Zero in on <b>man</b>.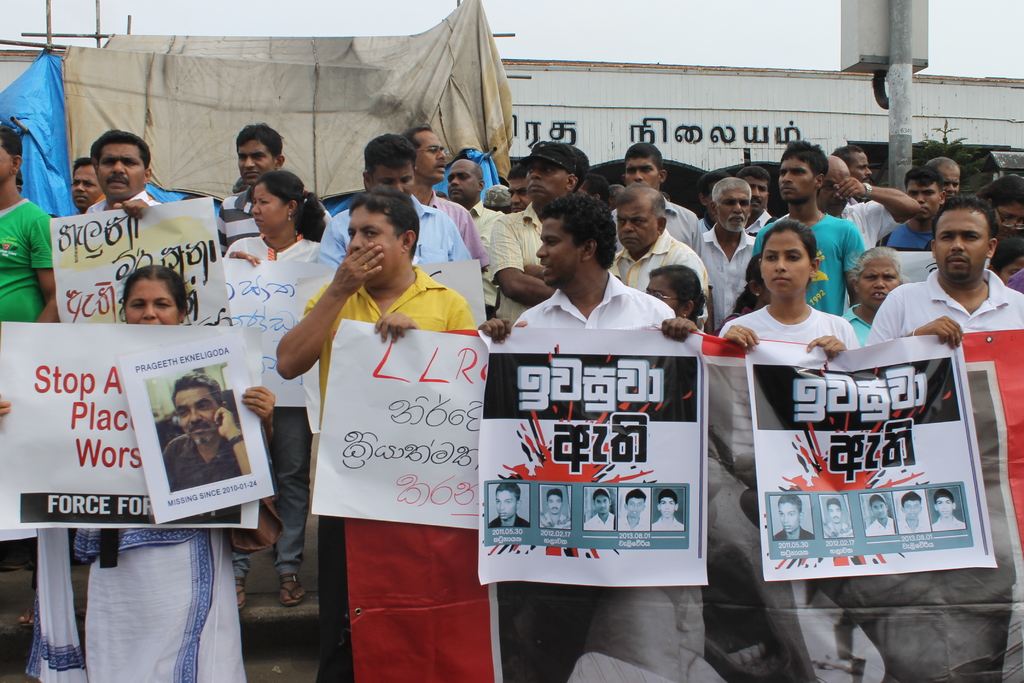
Zeroed in: region(866, 493, 897, 537).
